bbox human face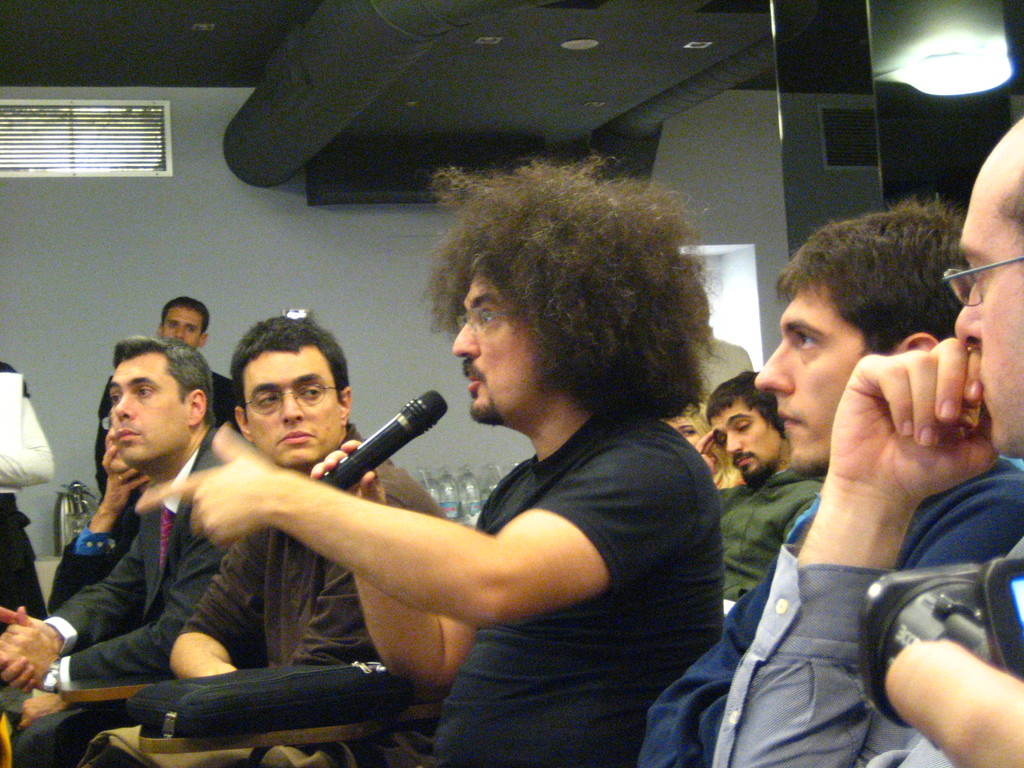
<bbox>454, 265, 548, 429</bbox>
